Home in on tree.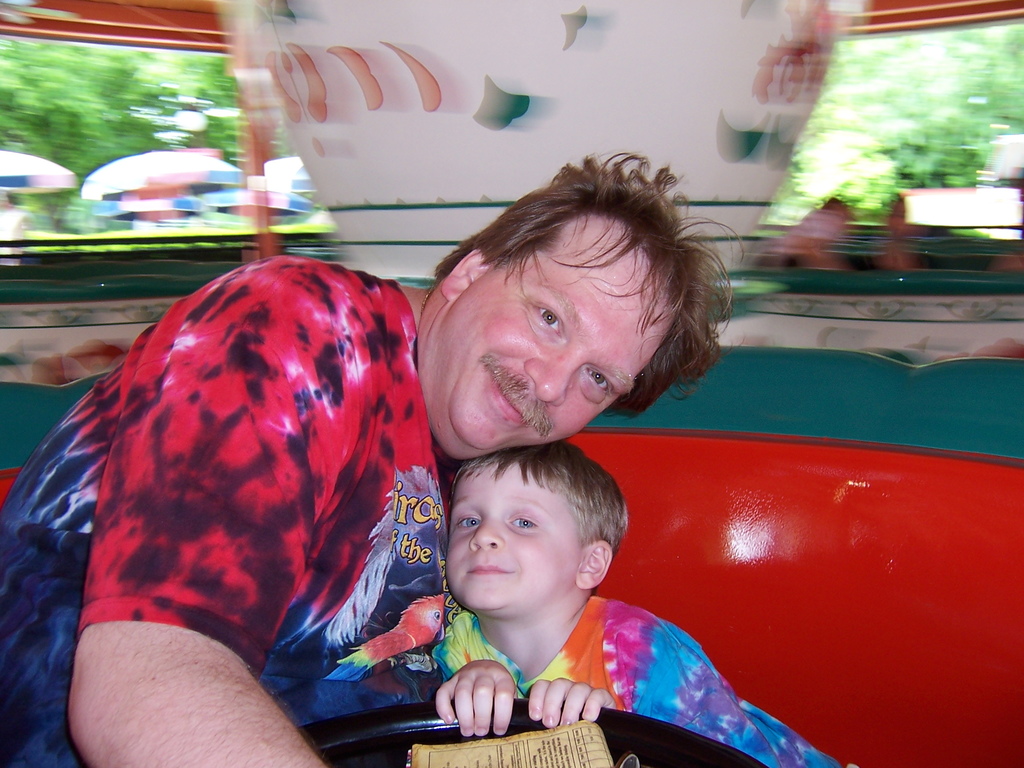
Homed in at bbox(777, 27, 1023, 219).
